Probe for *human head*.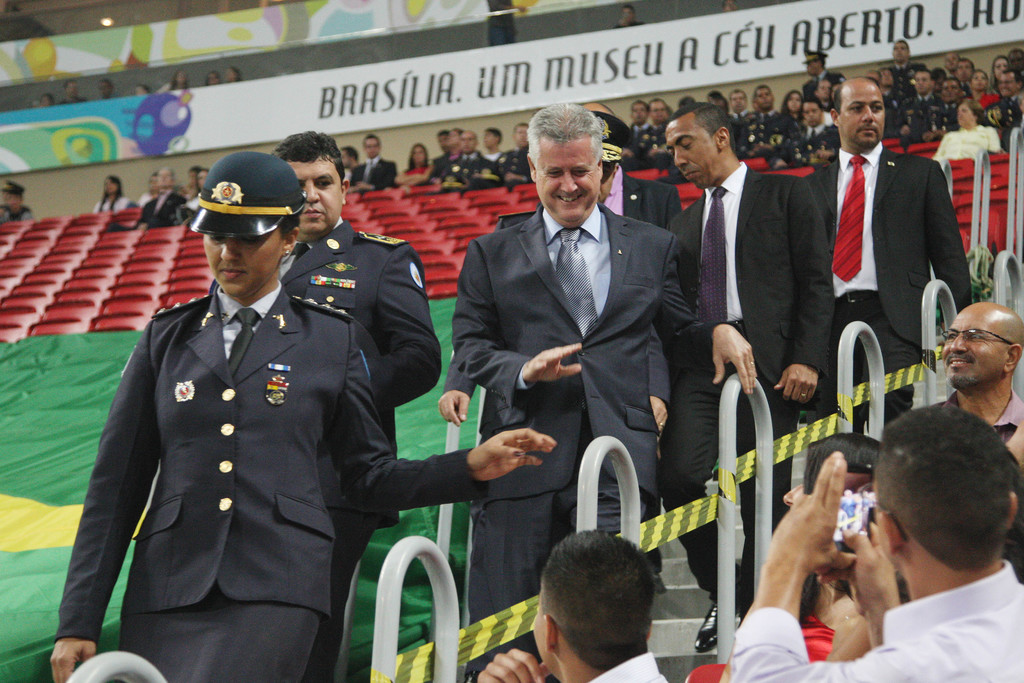
Probe result: select_region(207, 69, 221, 85).
